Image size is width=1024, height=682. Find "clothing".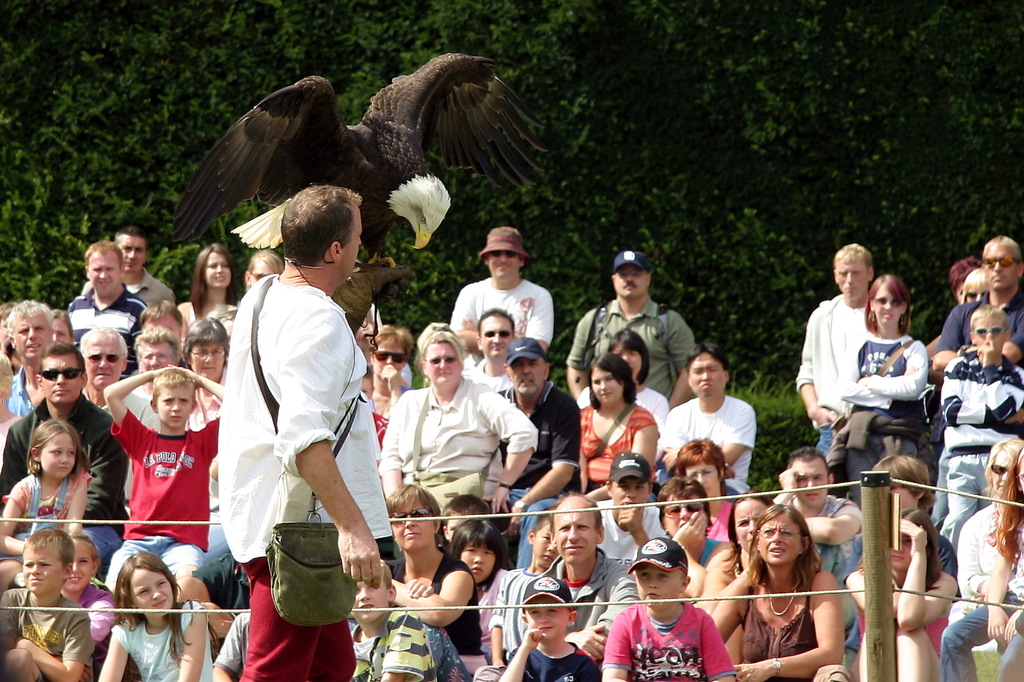
x1=109 y1=269 x2=186 y2=313.
